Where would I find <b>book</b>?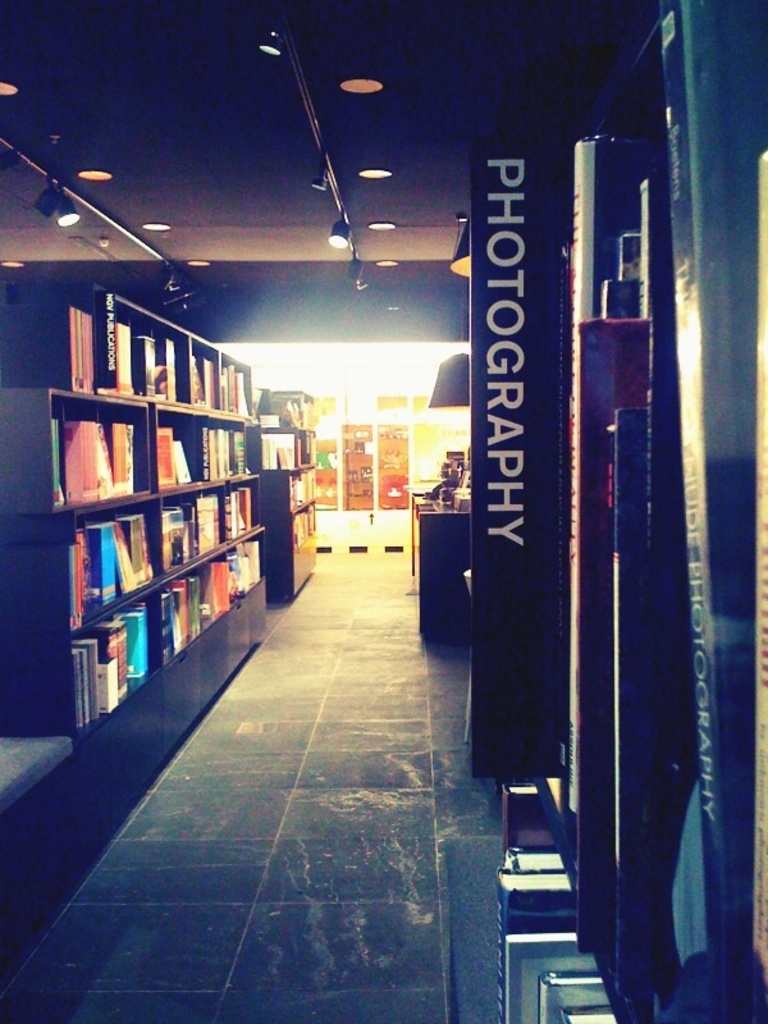
At 659 0 767 1023.
